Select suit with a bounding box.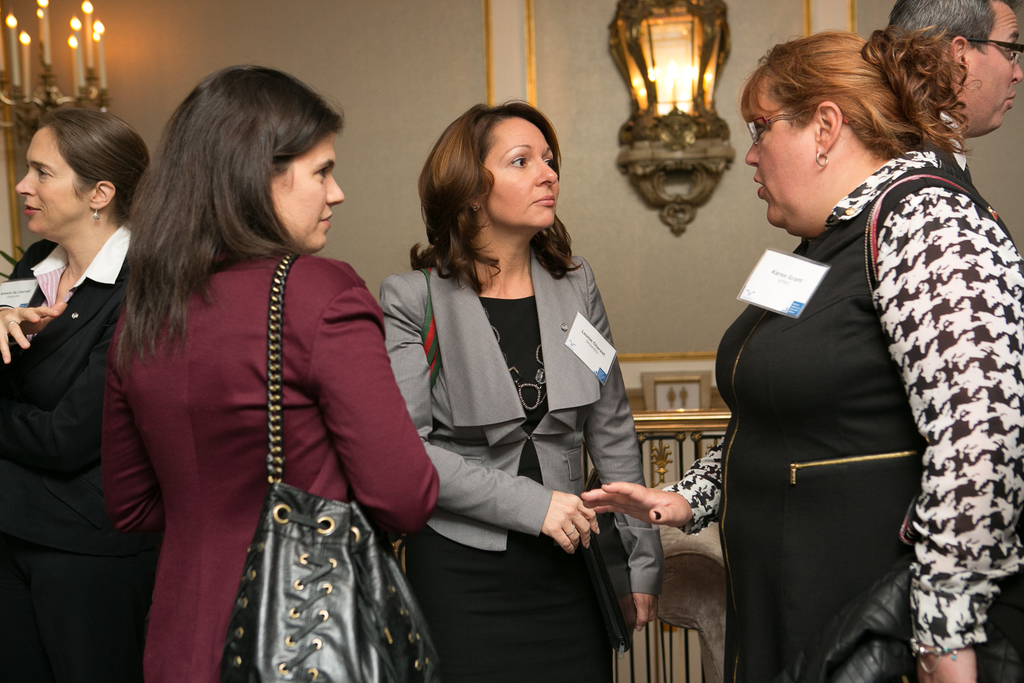
934 108 972 186.
